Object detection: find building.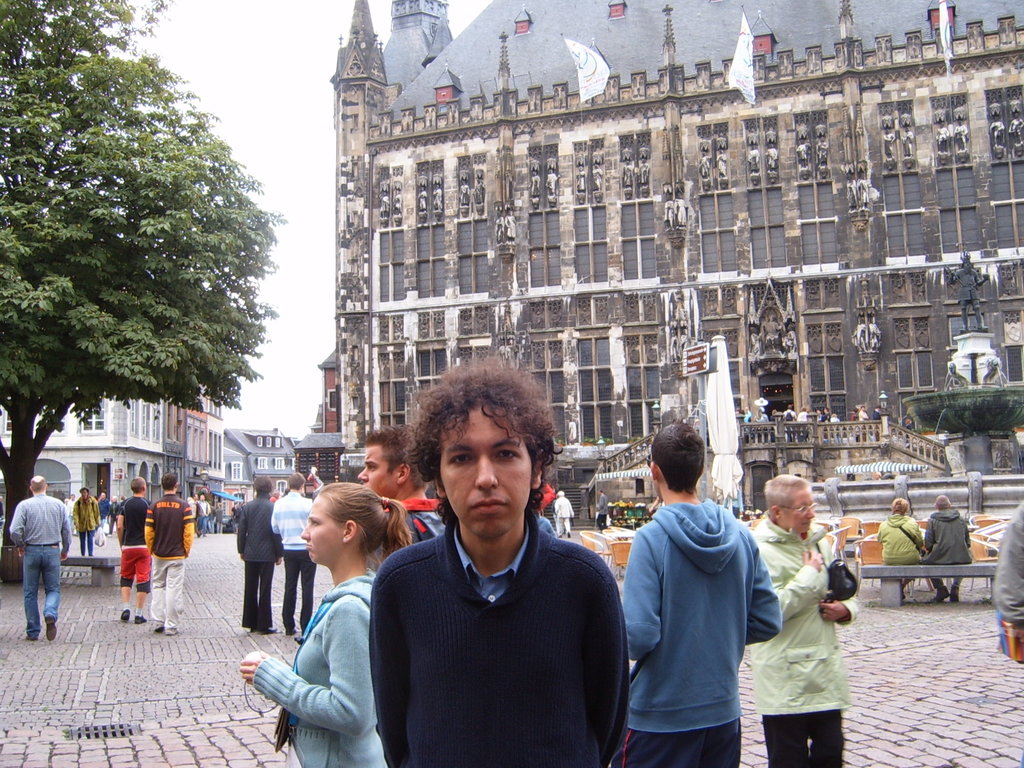
294,433,343,500.
